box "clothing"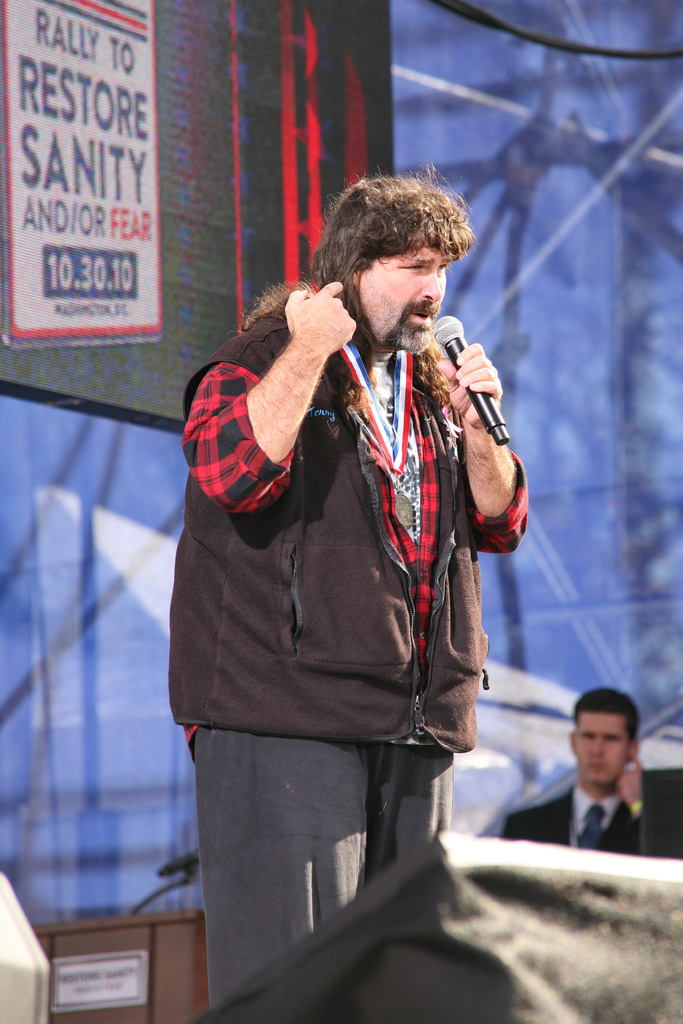
<box>168,302,492,756</box>
